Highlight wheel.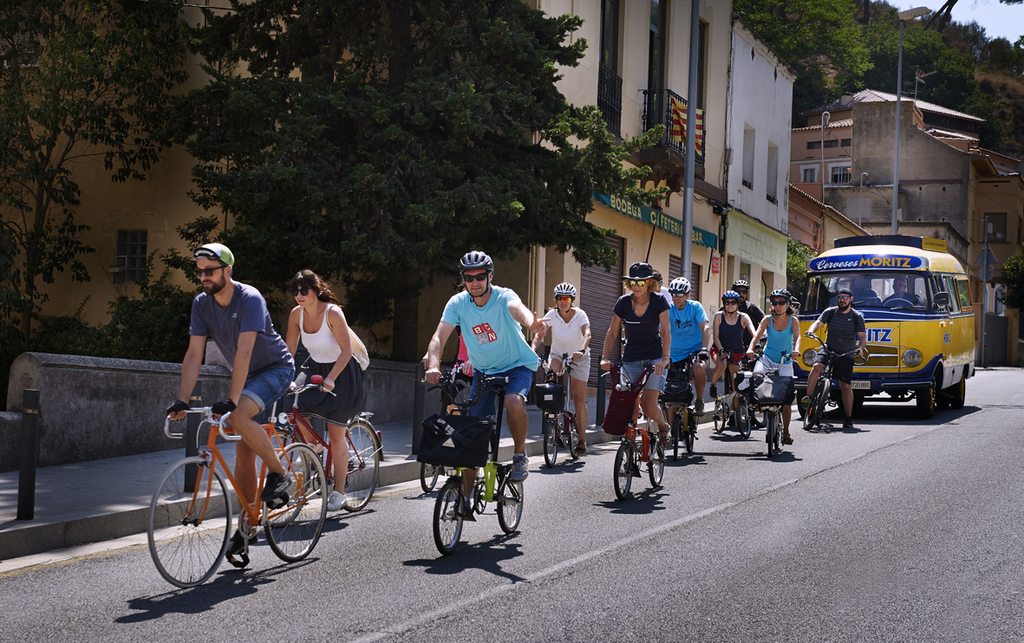
Highlighted region: (431, 484, 465, 555).
